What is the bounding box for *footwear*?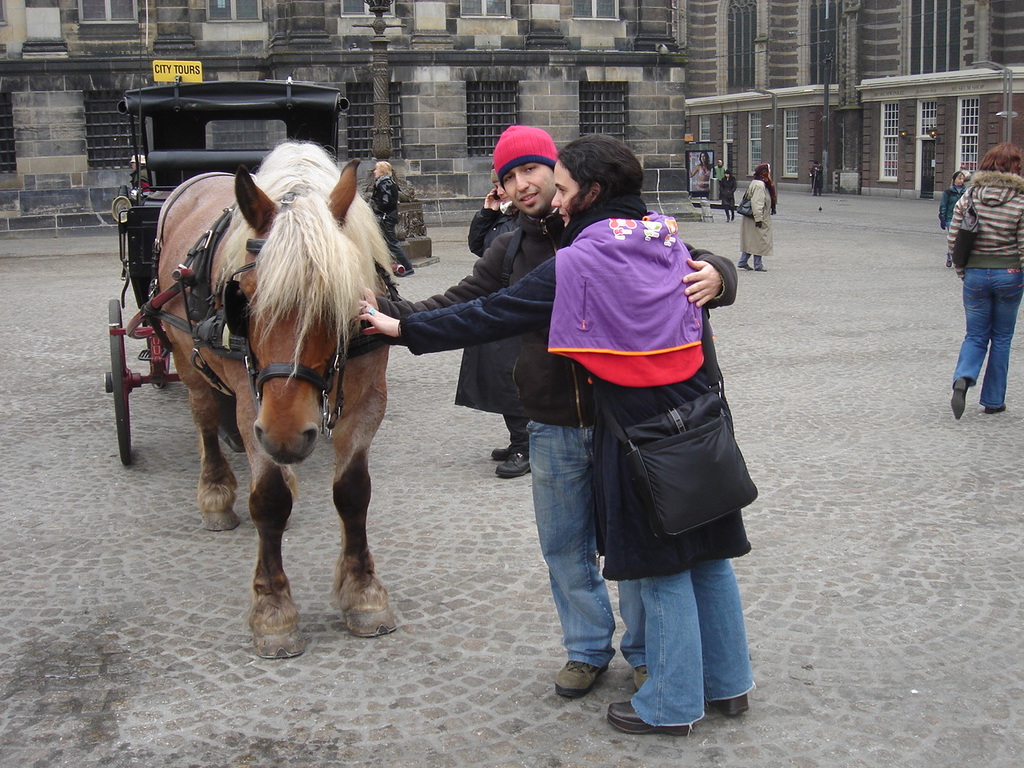
bbox(554, 666, 606, 698).
